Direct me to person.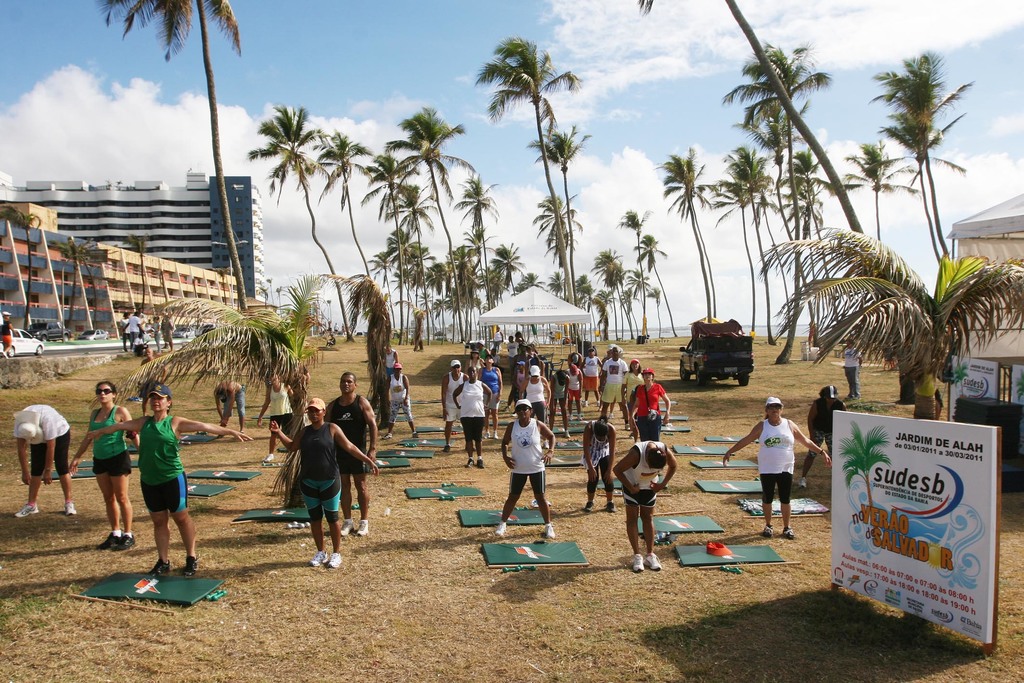
Direction: select_region(83, 375, 252, 575).
